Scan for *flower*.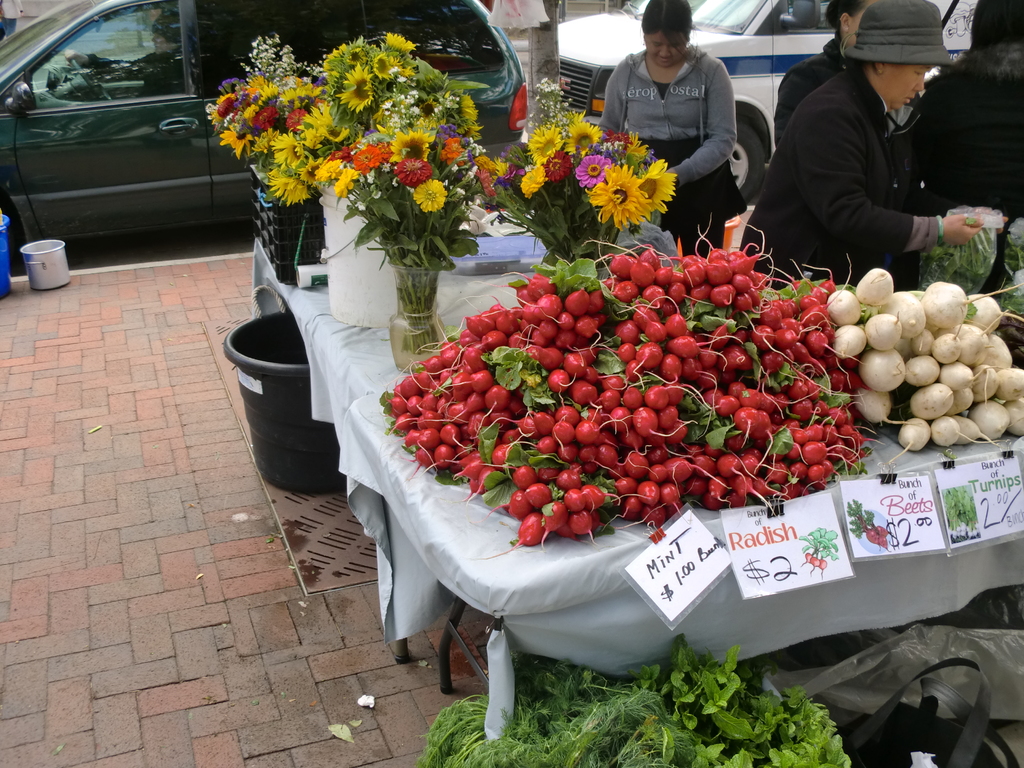
Scan result: [left=518, top=165, right=543, bottom=202].
